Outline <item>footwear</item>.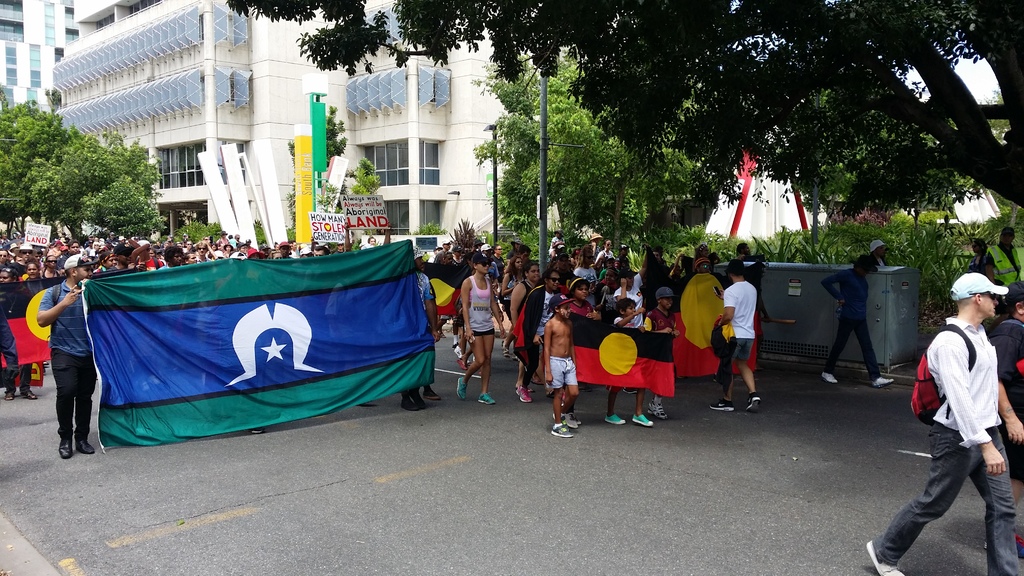
Outline: [873, 377, 895, 385].
